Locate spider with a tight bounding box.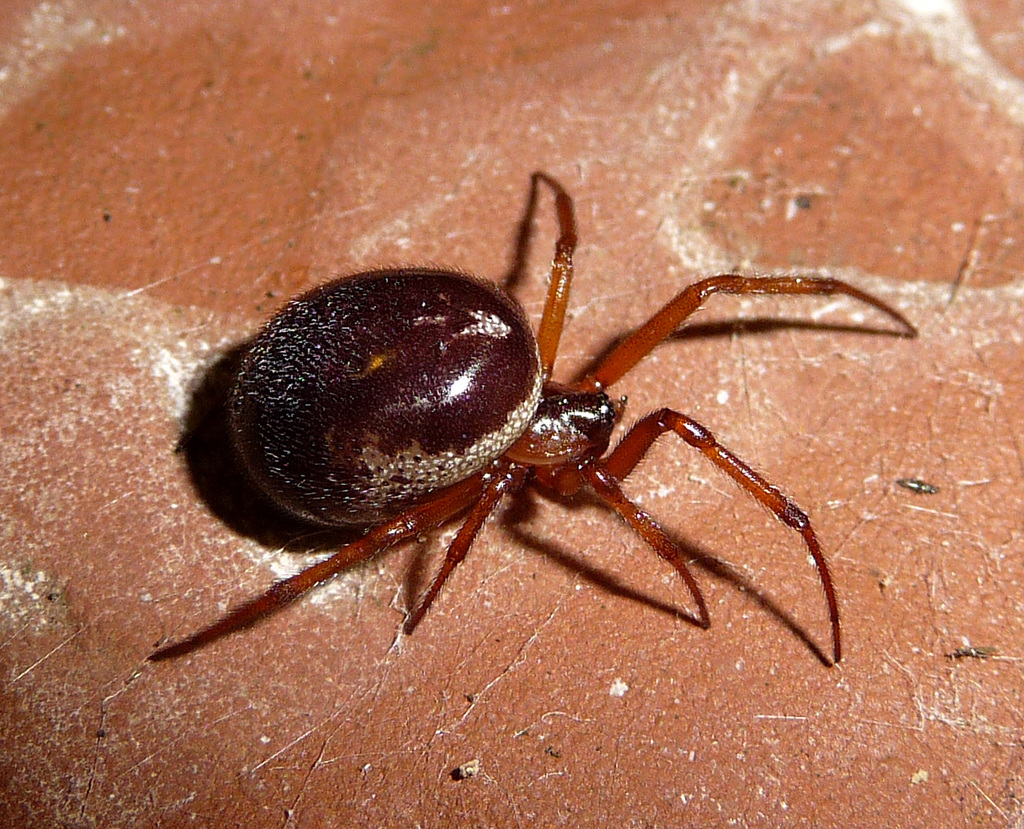
bbox=(142, 169, 914, 667).
